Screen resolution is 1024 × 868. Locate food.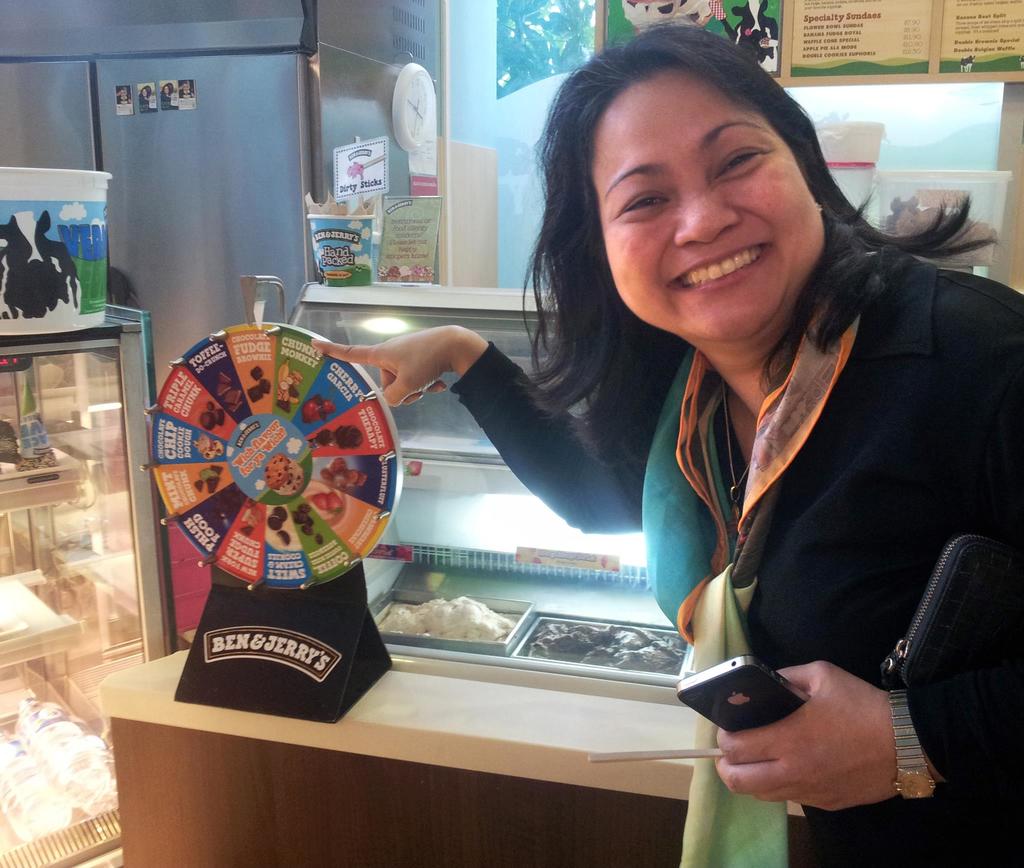
373/596/502/643.
